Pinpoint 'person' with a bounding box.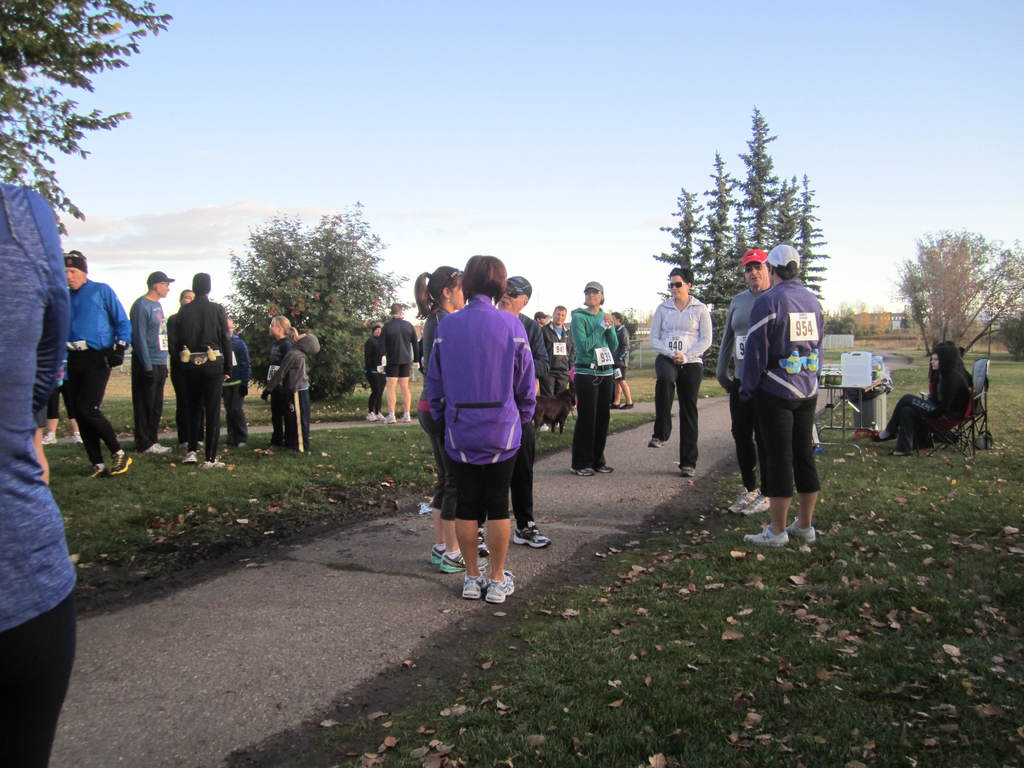
rect(715, 252, 780, 516).
